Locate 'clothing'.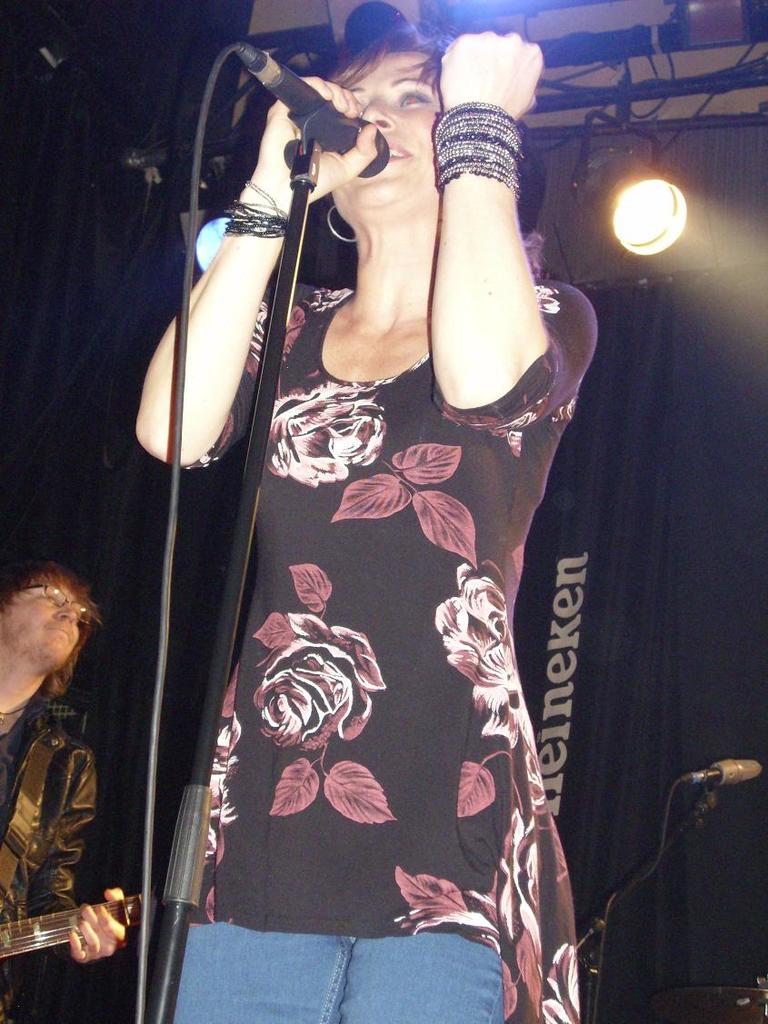
Bounding box: rect(168, 276, 596, 1023).
